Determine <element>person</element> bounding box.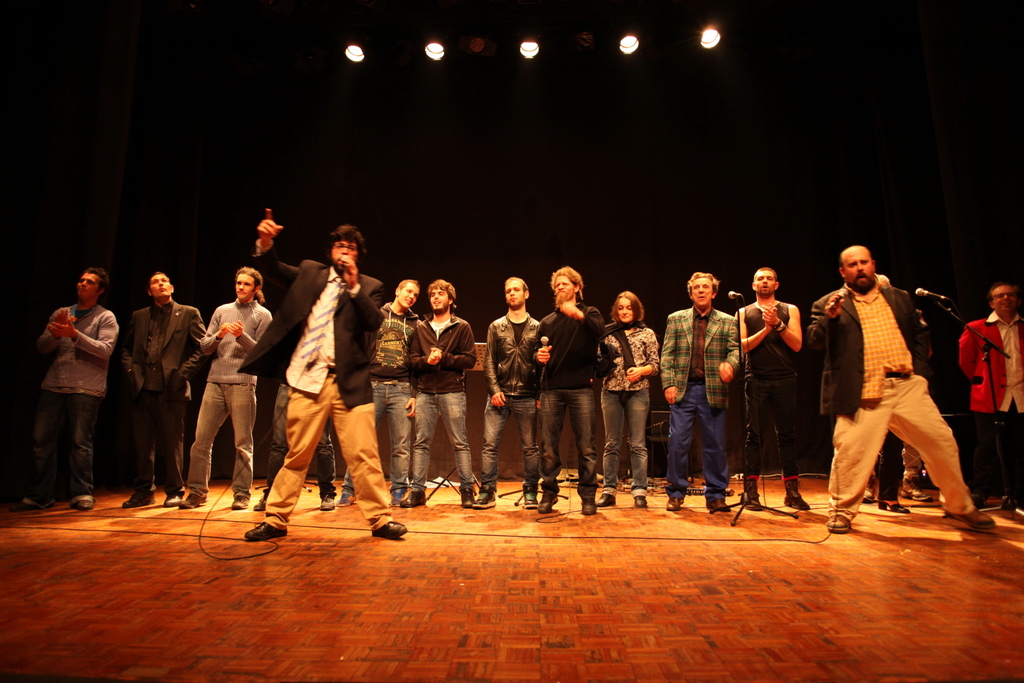
Determined: (x1=402, y1=274, x2=477, y2=507).
